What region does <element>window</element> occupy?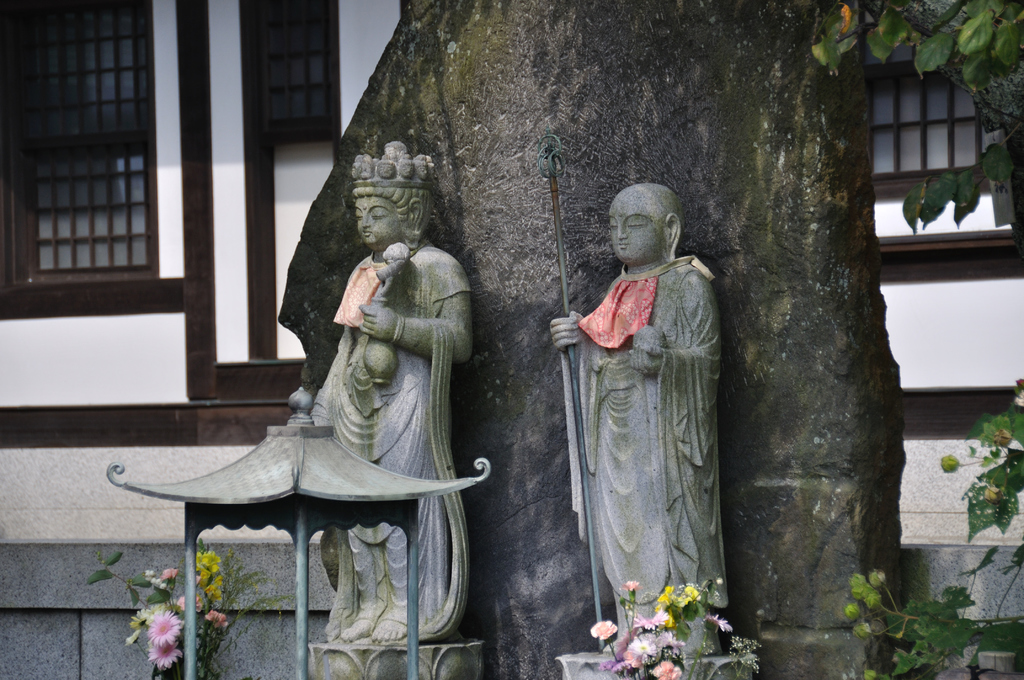
bbox=[244, 0, 327, 143].
